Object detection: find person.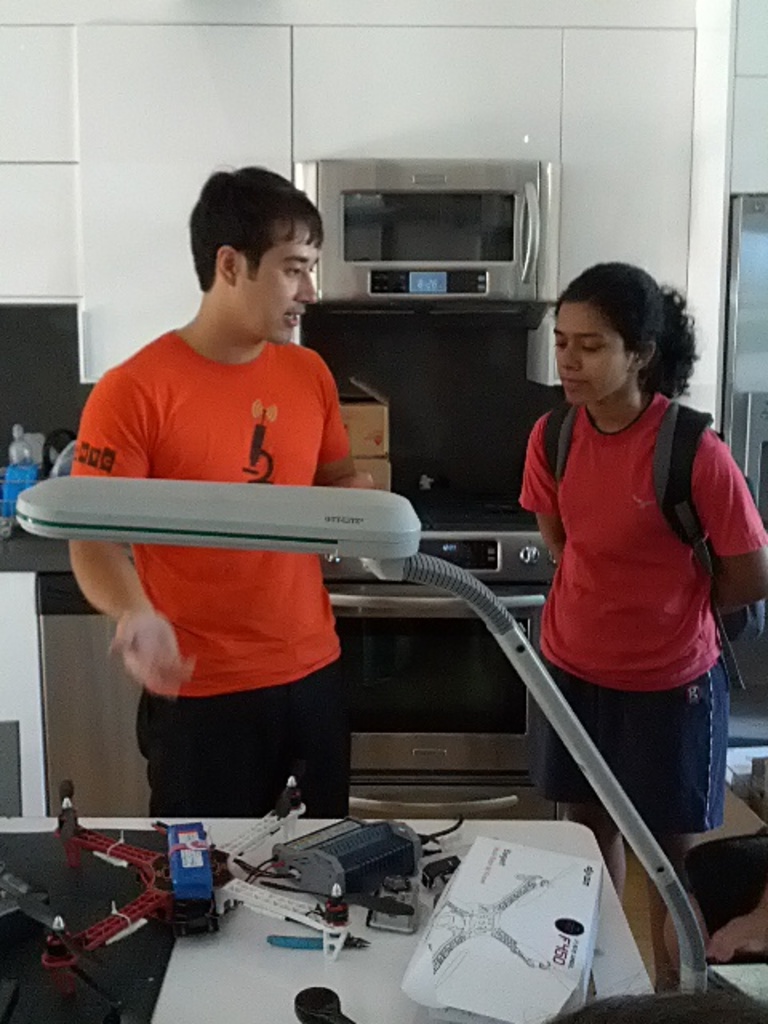
select_region(517, 258, 766, 986).
